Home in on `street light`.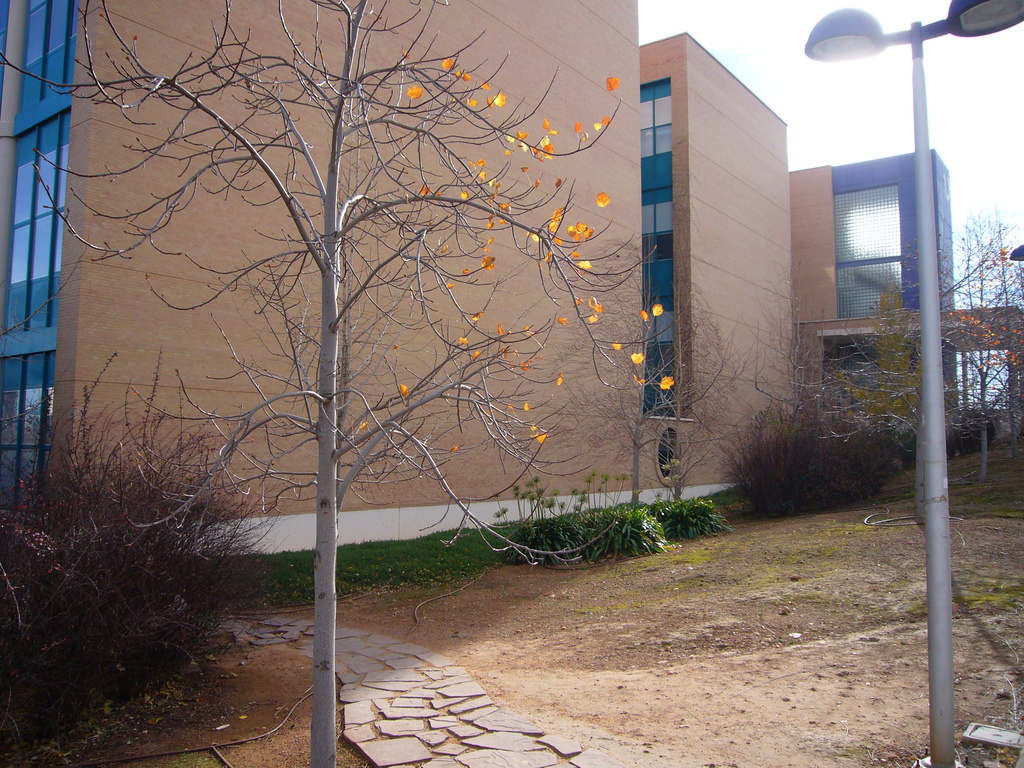
Homed in at {"x1": 809, "y1": 0, "x2": 996, "y2": 618}.
